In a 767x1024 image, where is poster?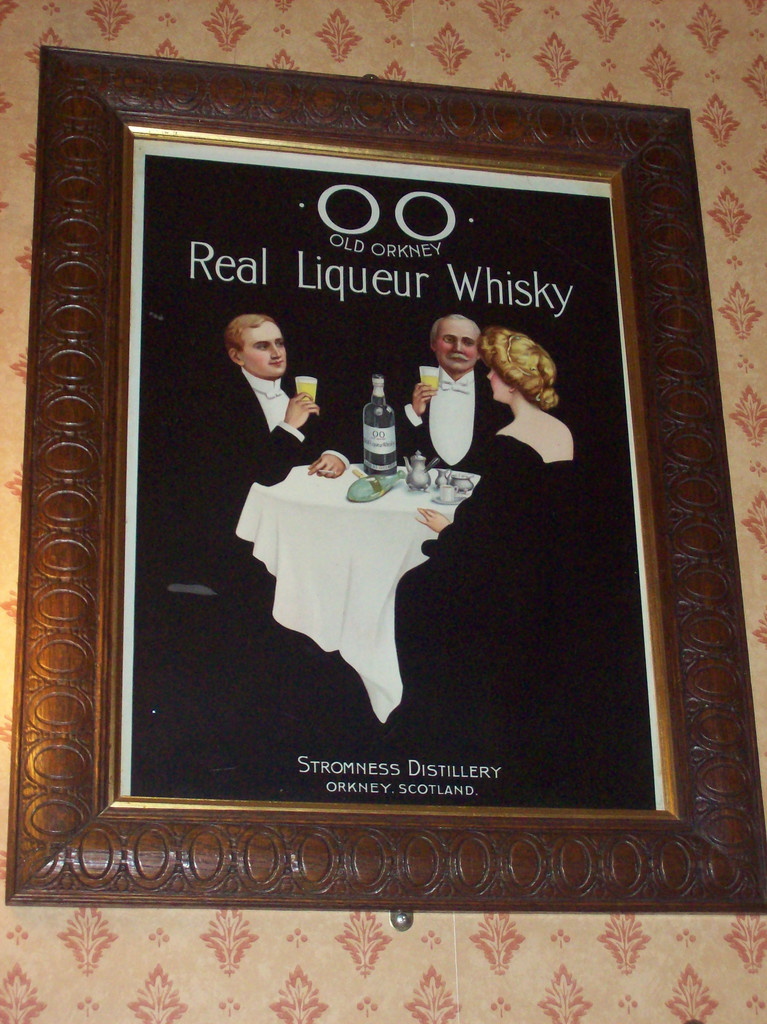
118 128 663 802.
